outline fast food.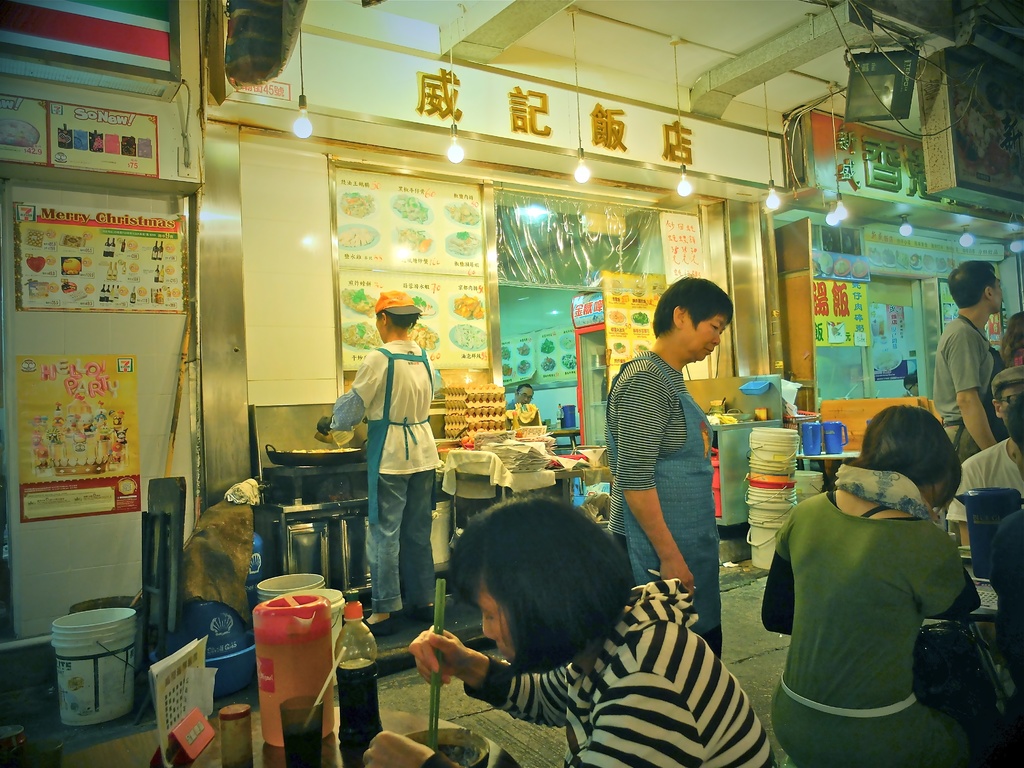
Outline: (x1=402, y1=324, x2=440, y2=347).
